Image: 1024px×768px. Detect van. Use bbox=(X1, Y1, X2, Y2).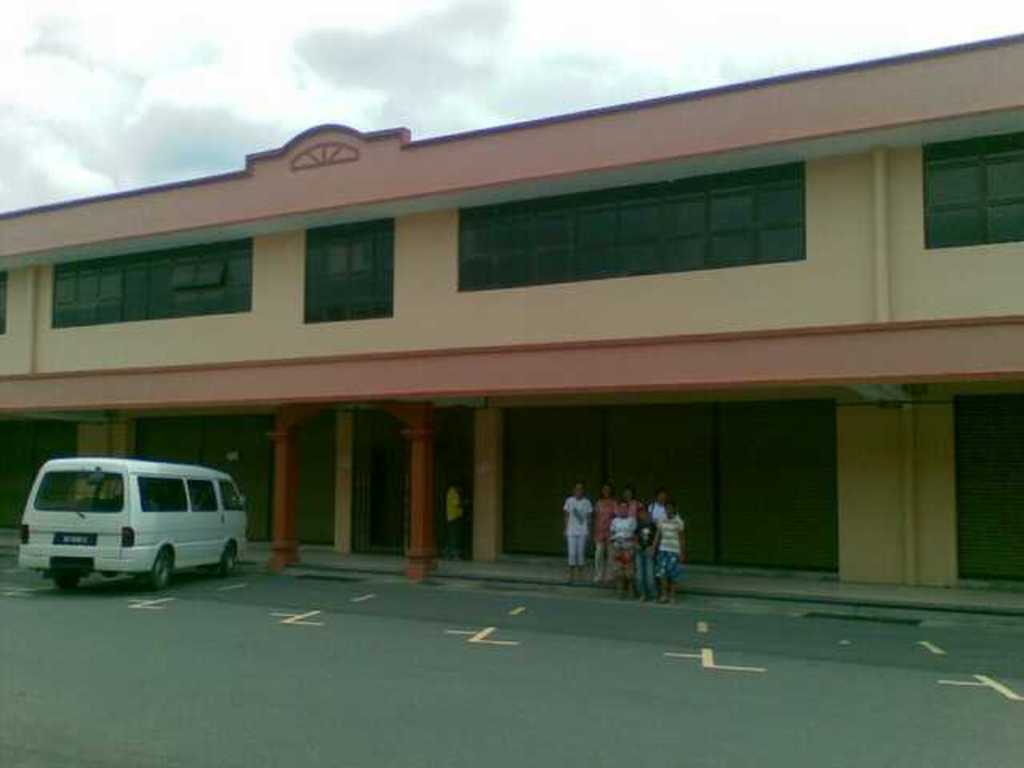
bbox=(14, 456, 246, 590).
